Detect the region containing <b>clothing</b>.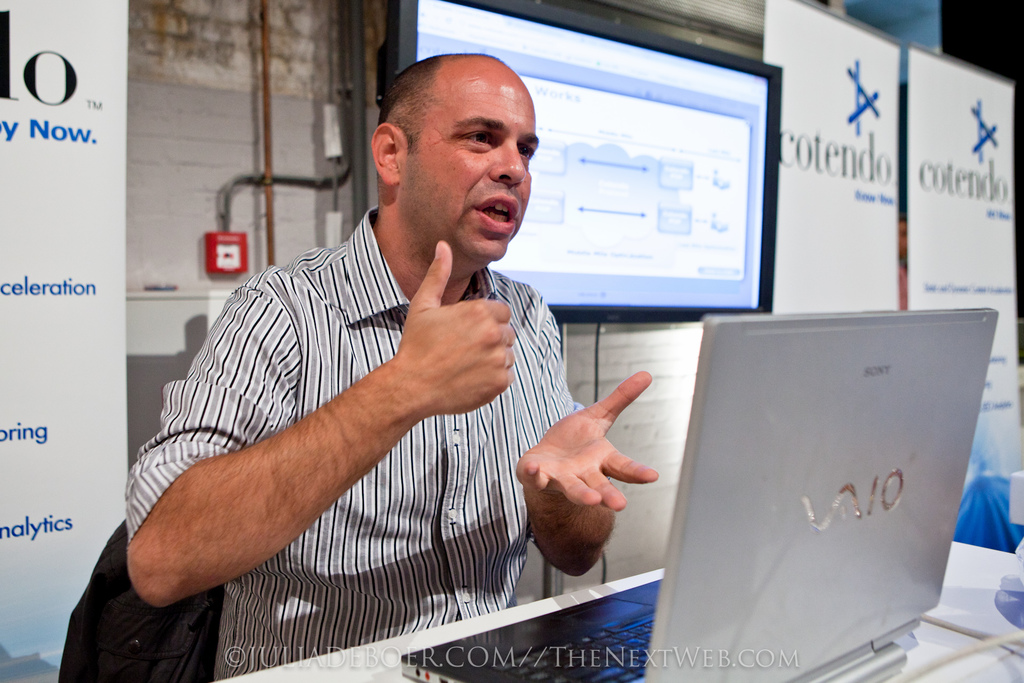
{"left": 112, "top": 187, "right": 572, "bottom": 647}.
